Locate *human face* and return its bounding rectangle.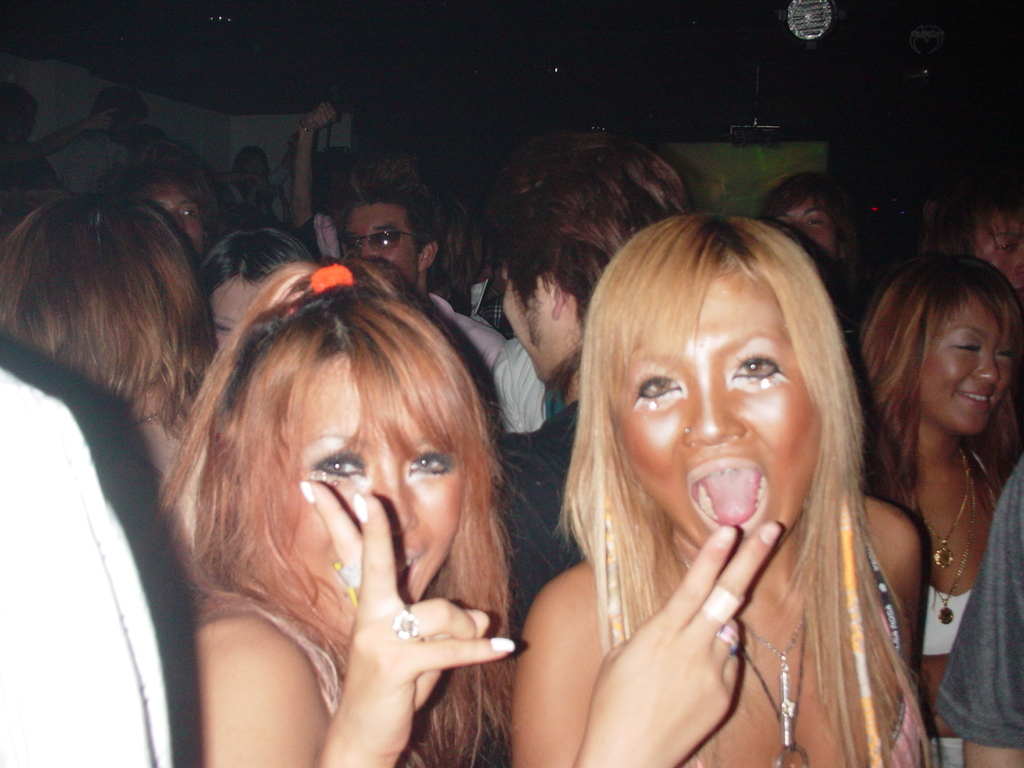
(130, 178, 195, 252).
